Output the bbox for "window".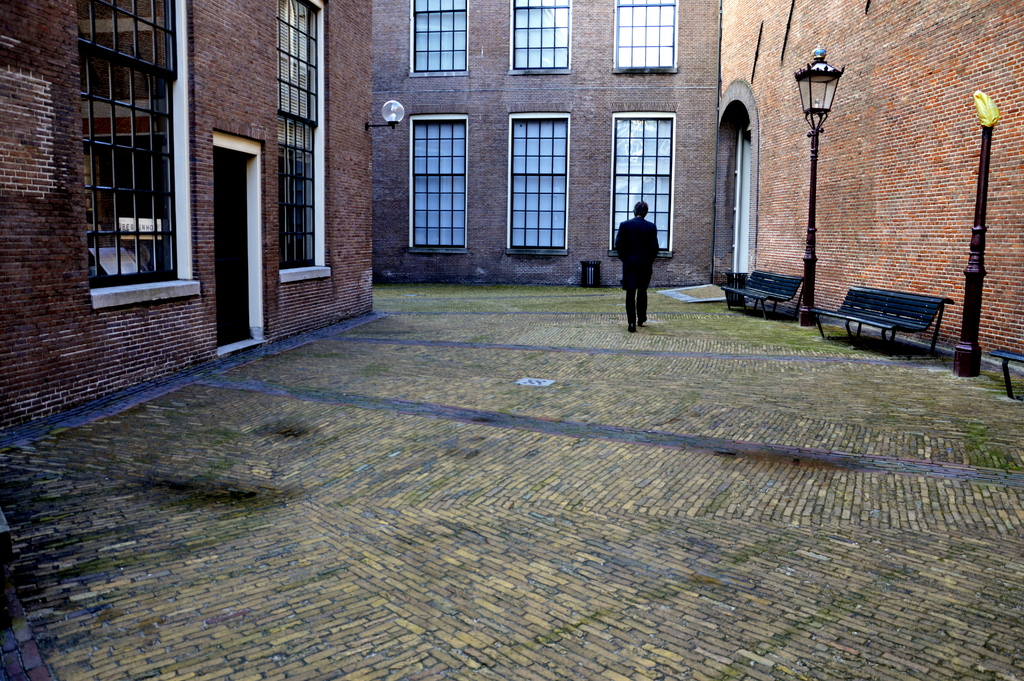
(left=405, top=0, right=467, bottom=71).
